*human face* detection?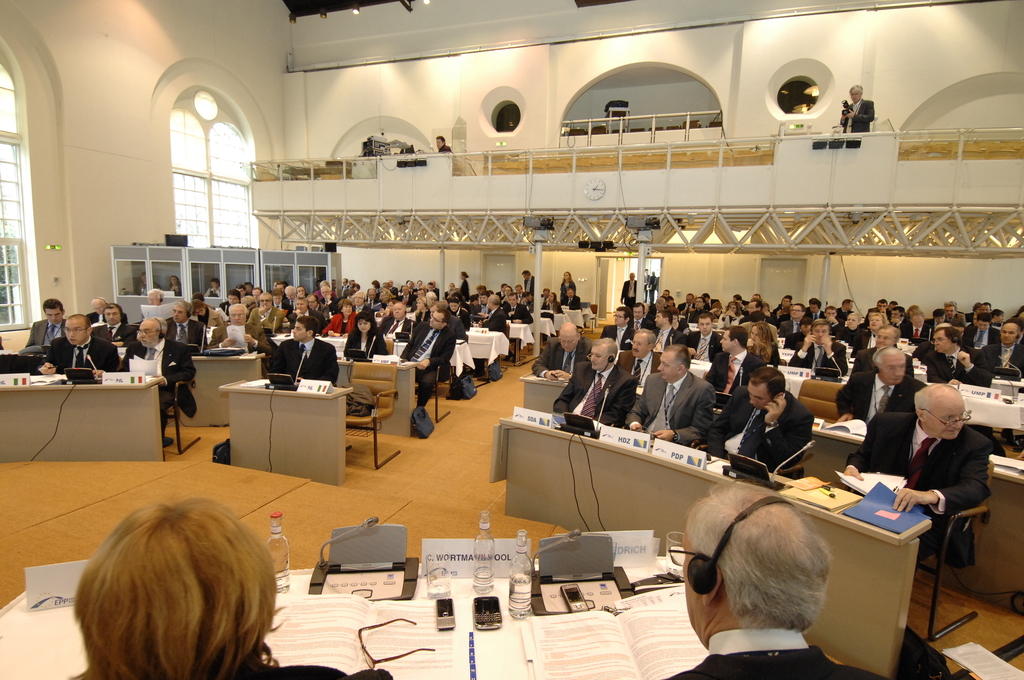
173,303,188,325
